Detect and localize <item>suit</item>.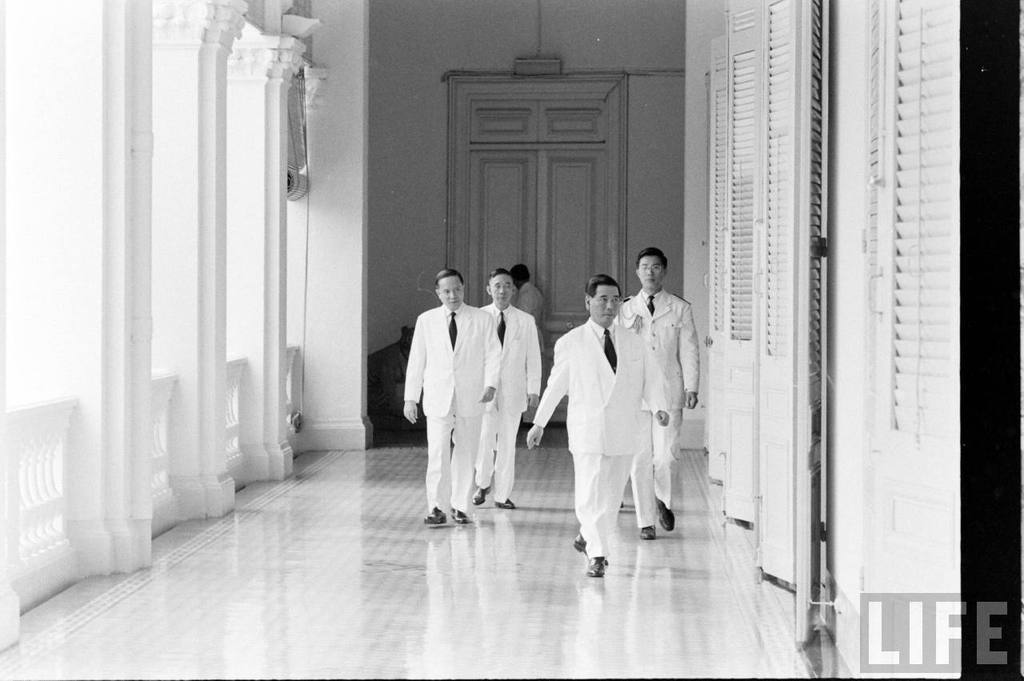
Localized at <box>534,322,664,560</box>.
